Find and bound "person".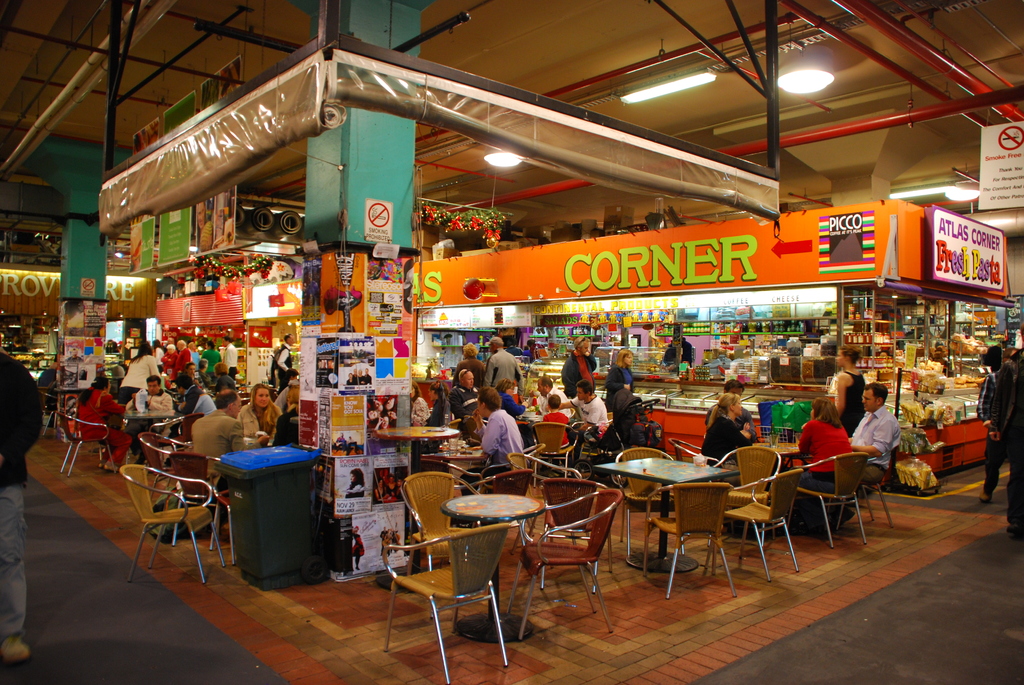
Bound: box(496, 374, 527, 423).
